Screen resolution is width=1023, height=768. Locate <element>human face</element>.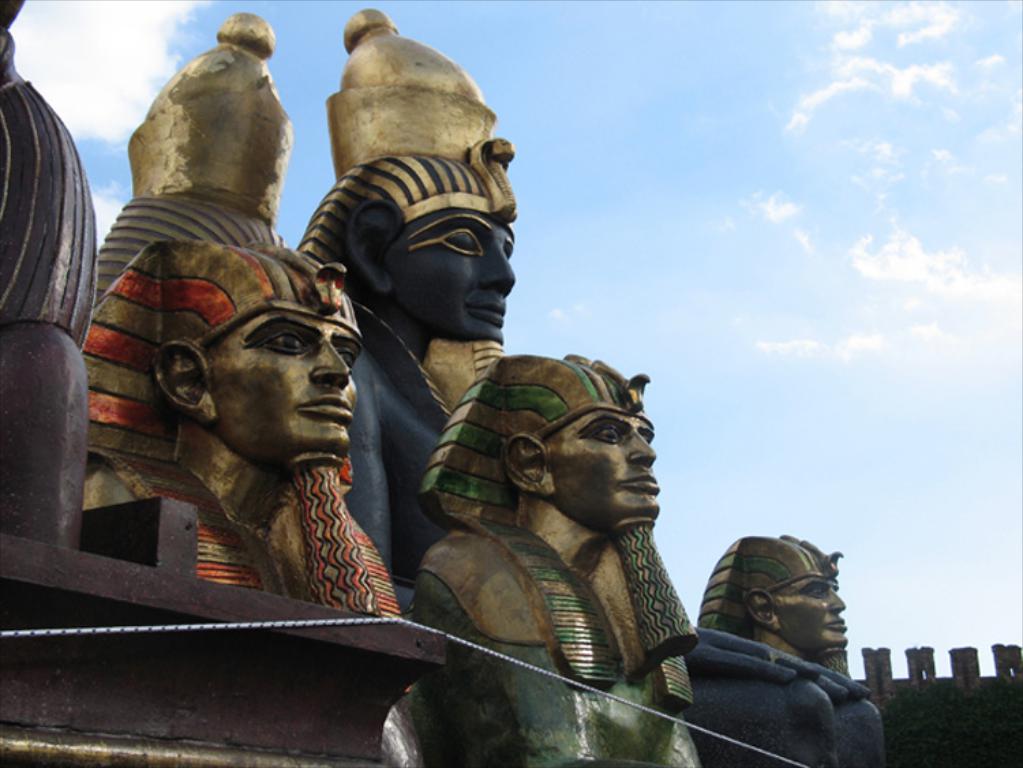
Rect(195, 306, 359, 460).
